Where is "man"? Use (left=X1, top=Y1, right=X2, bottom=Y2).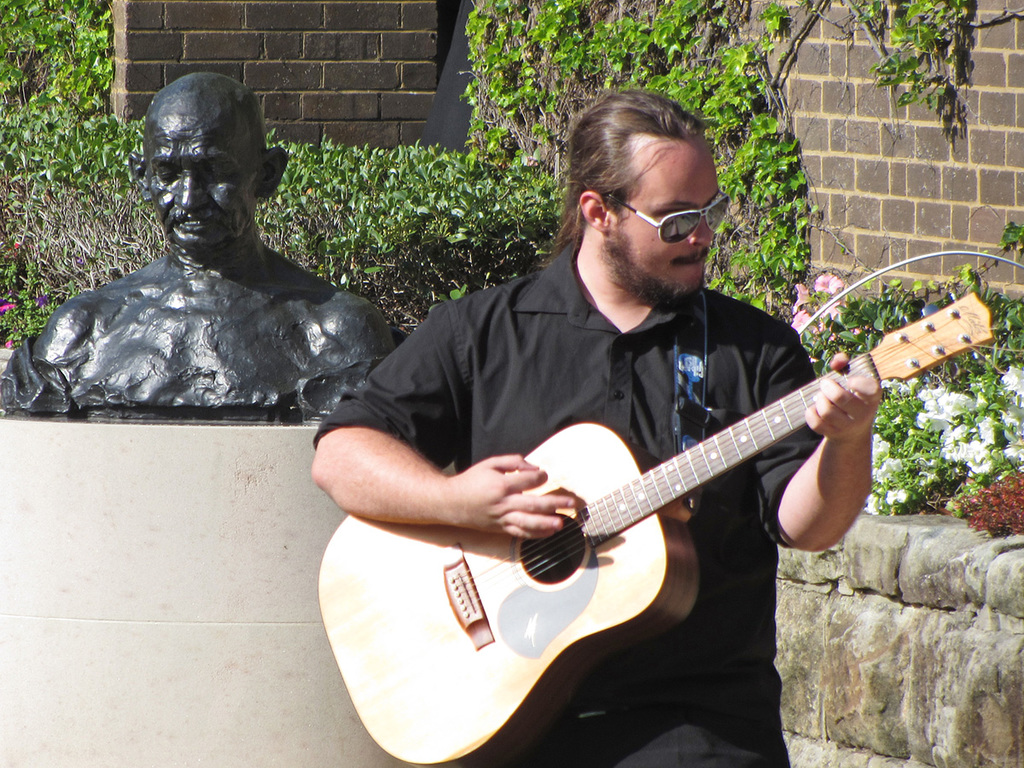
(left=0, top=78, right=392, bottom=412).
